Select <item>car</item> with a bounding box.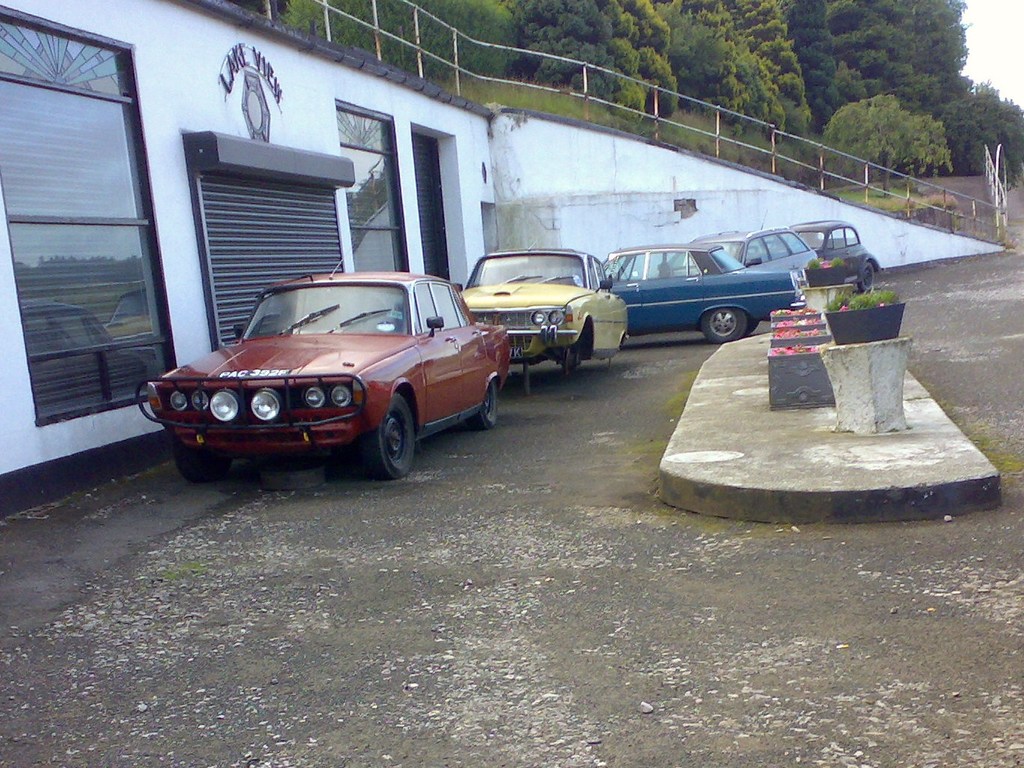
crop(691, 227, 815, 268).
